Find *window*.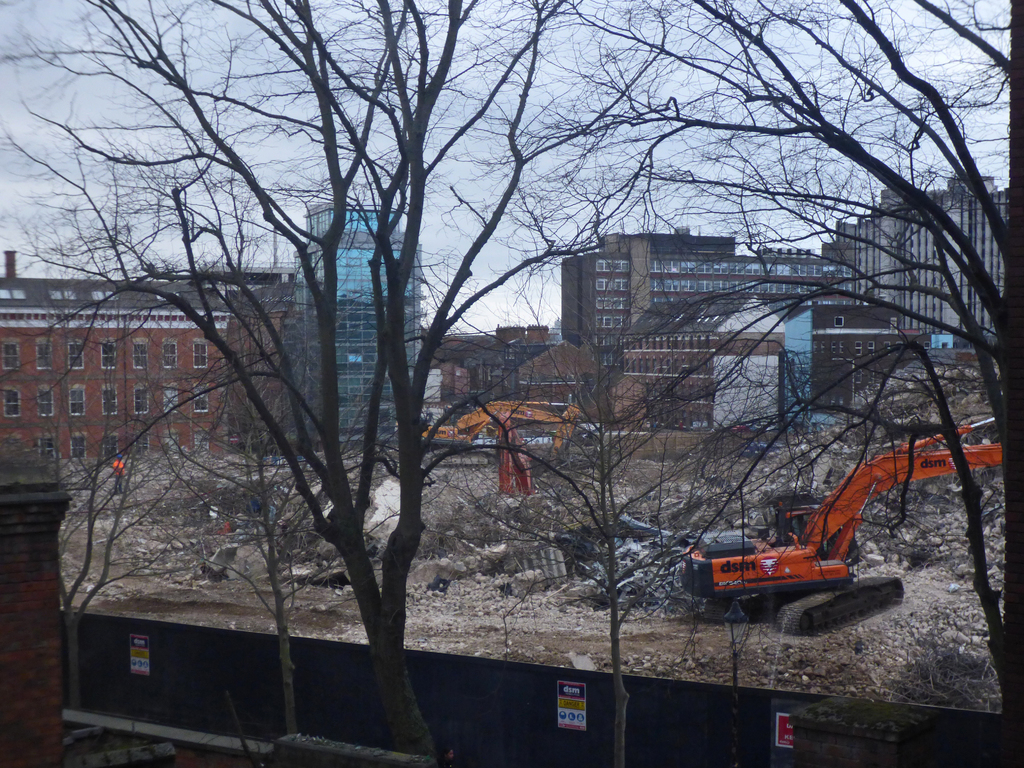
select_region(100, 388, 114, 412).
